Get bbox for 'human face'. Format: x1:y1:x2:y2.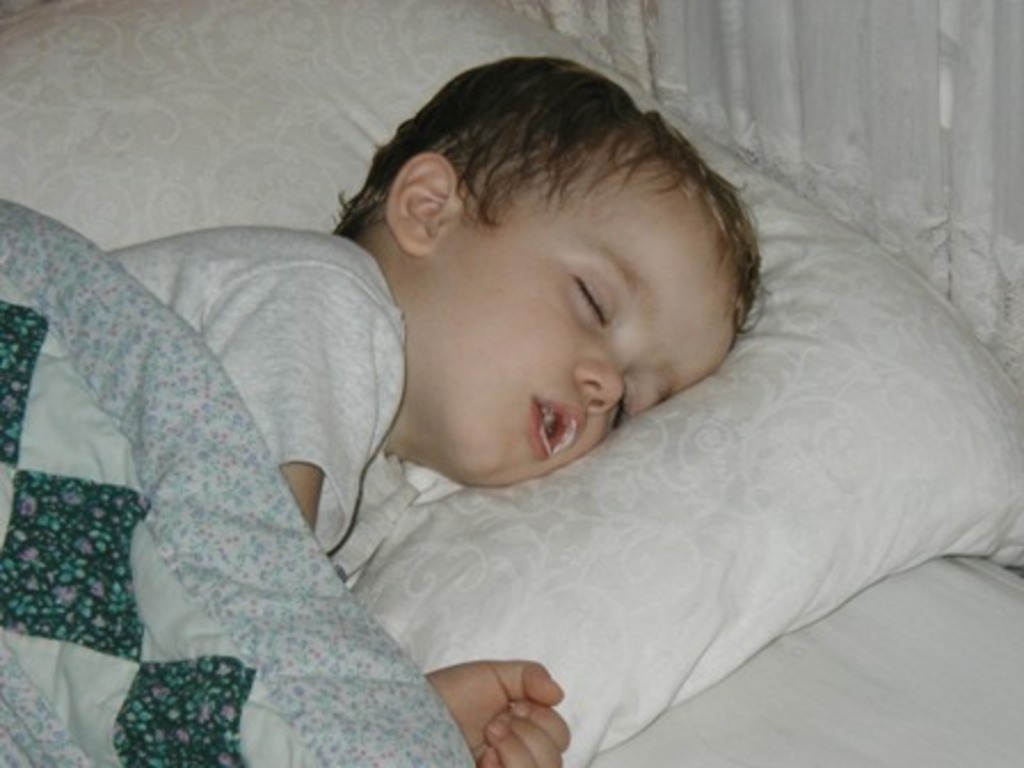
398:203:741:478.
